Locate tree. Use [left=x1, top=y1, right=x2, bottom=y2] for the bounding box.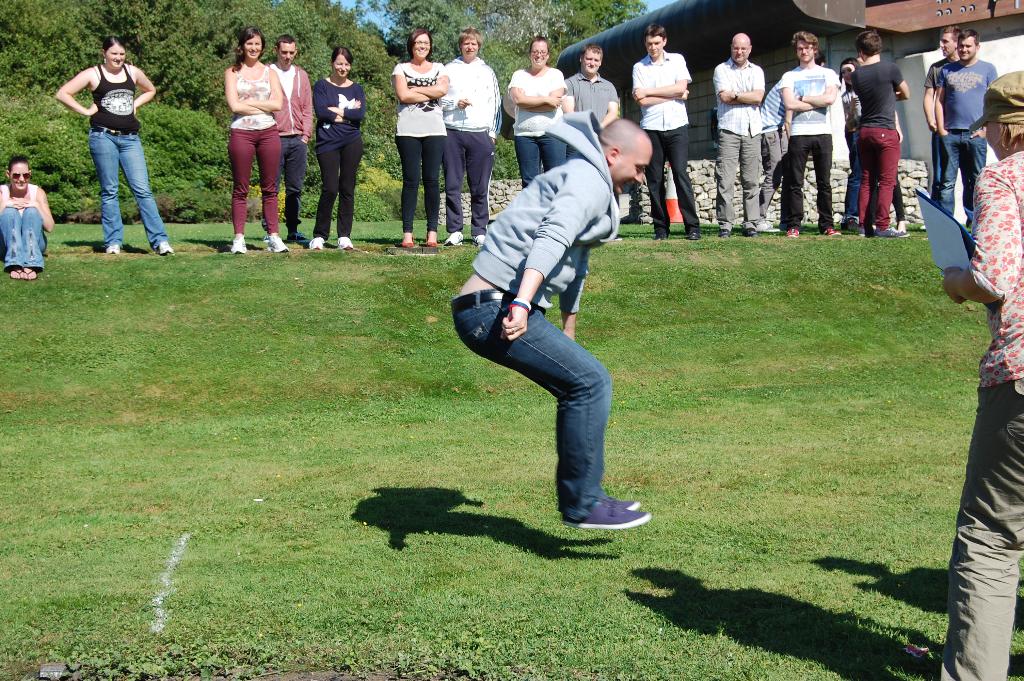
[left=354, top=0, right=649, bottom=147].
